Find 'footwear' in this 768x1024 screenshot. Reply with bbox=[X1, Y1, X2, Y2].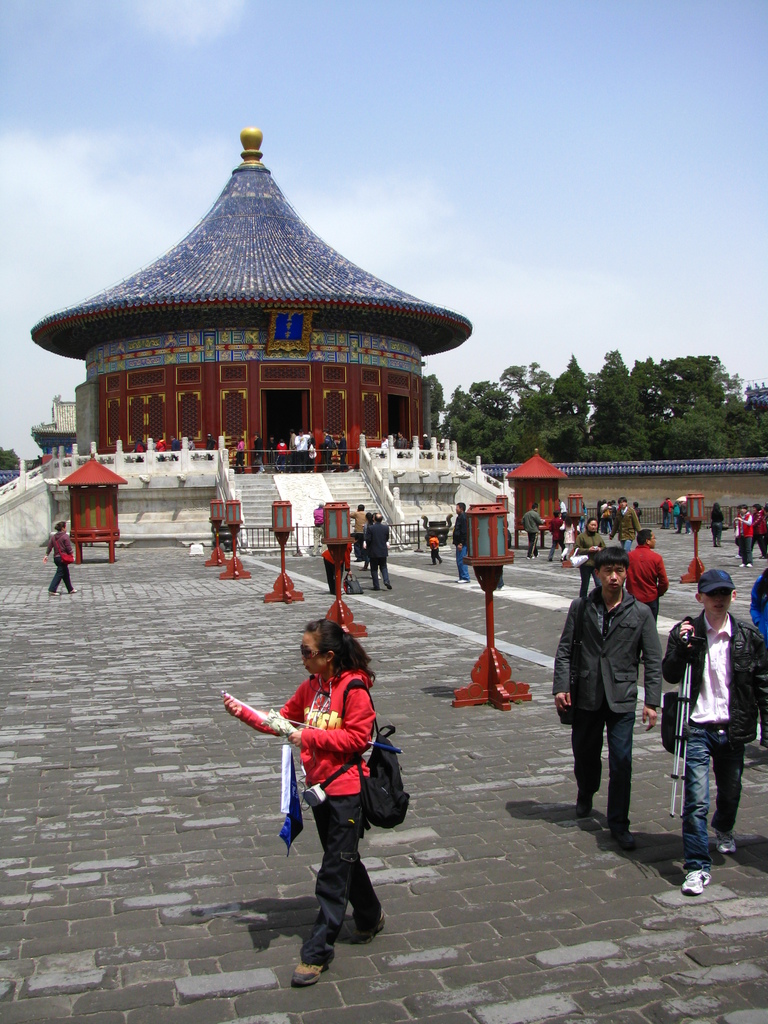
bbox=[679, 865, 717, 897].
